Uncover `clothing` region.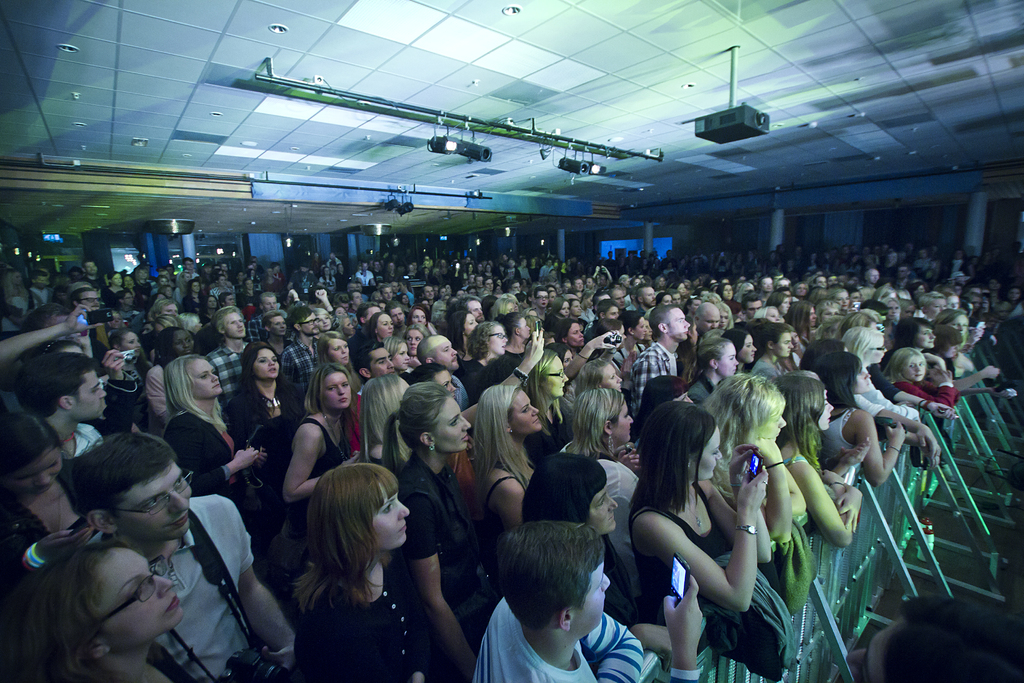
Uncovered: [403,454,478,620].
